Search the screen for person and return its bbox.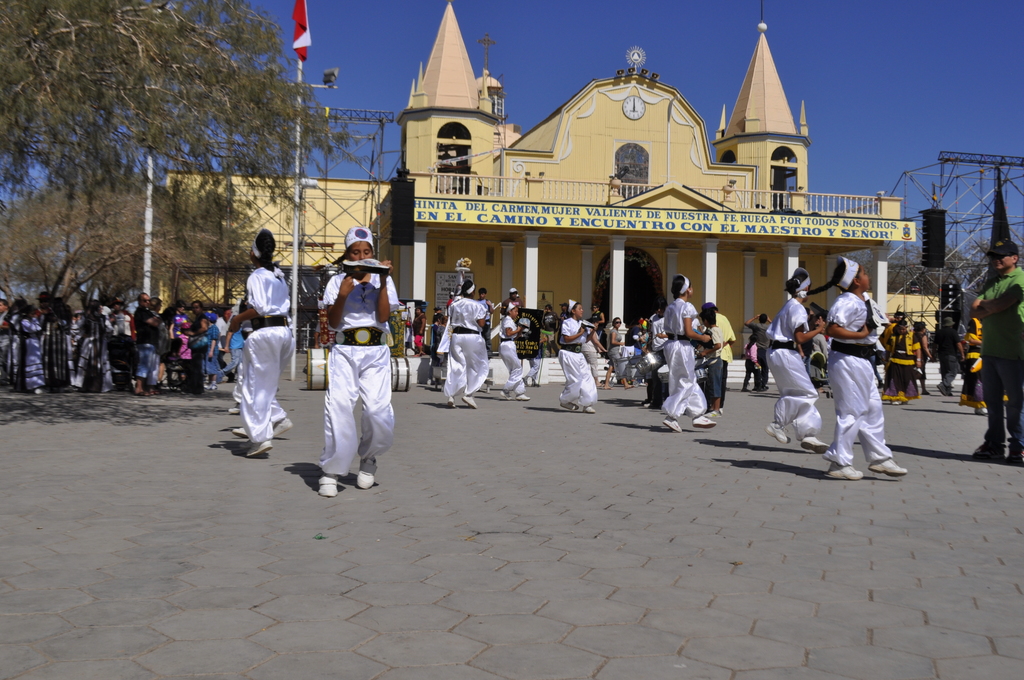
Found: (963,239,1023,467).
